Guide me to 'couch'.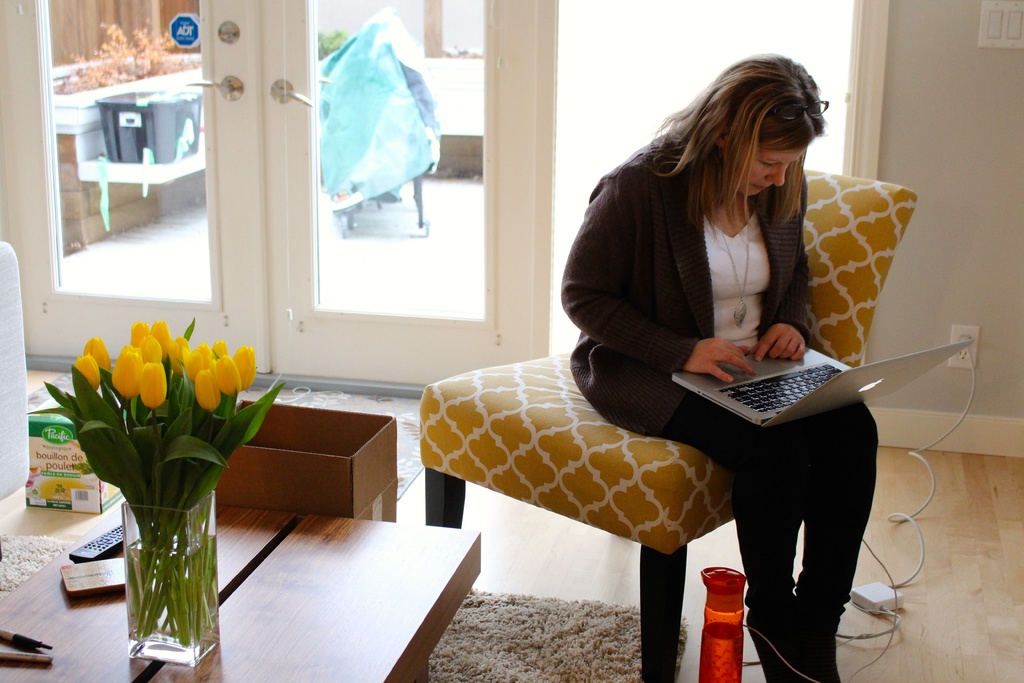
Guidance: locate(334, 154, 986, 662).
